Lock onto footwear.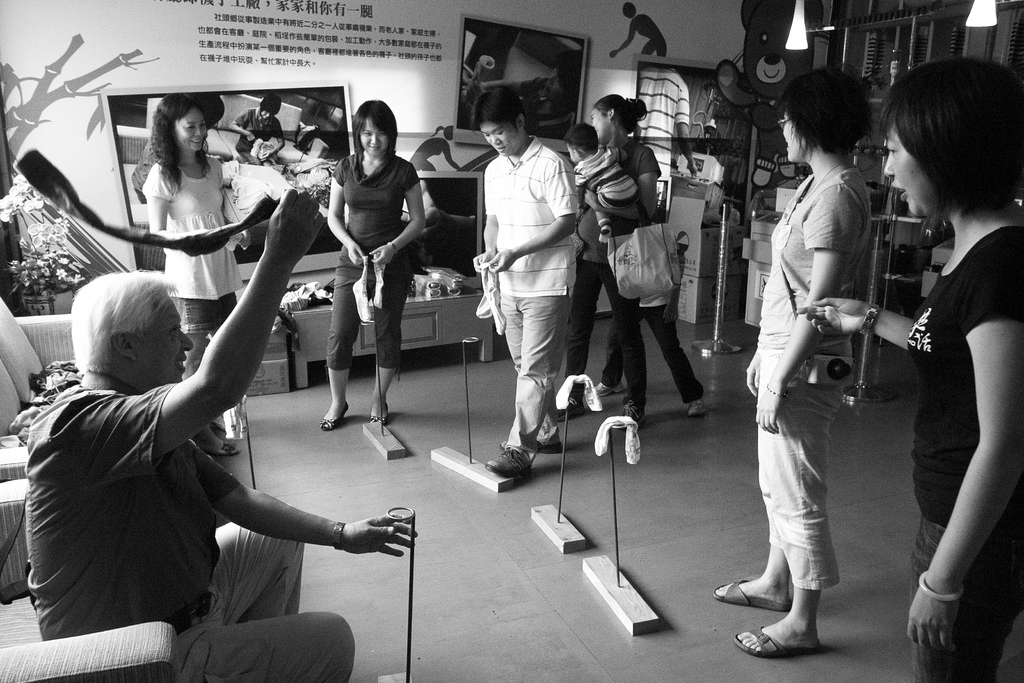
Locked: BBox(320, 401, 350, 432).
